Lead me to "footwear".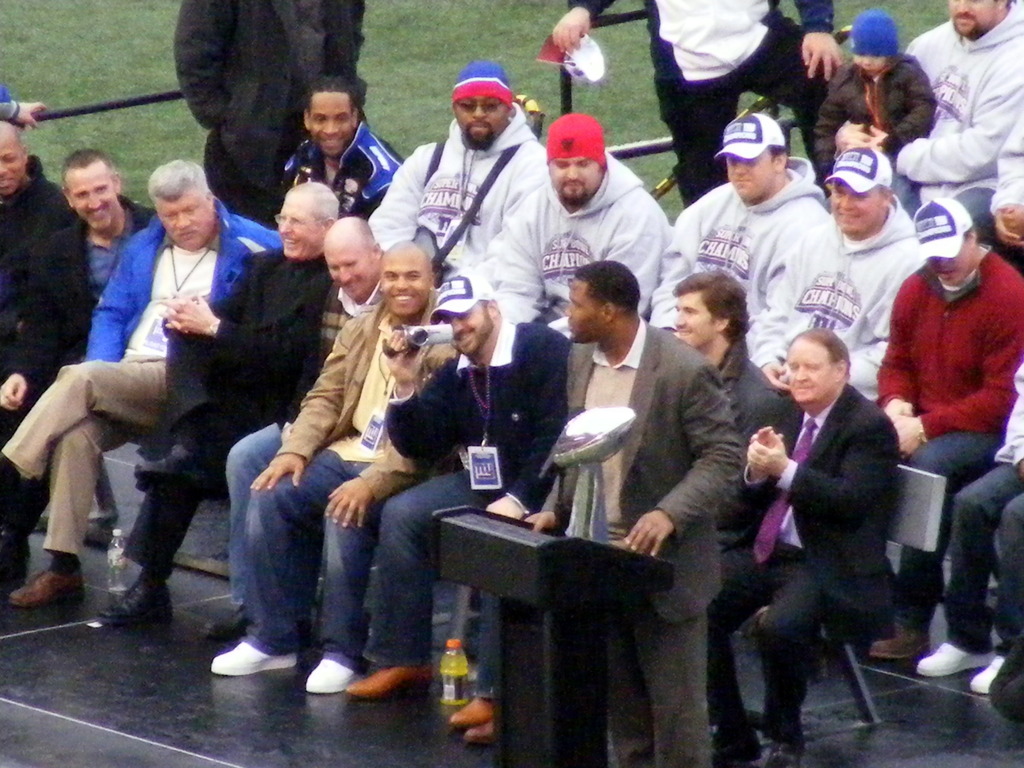
Lead to 711:723:767:767.
